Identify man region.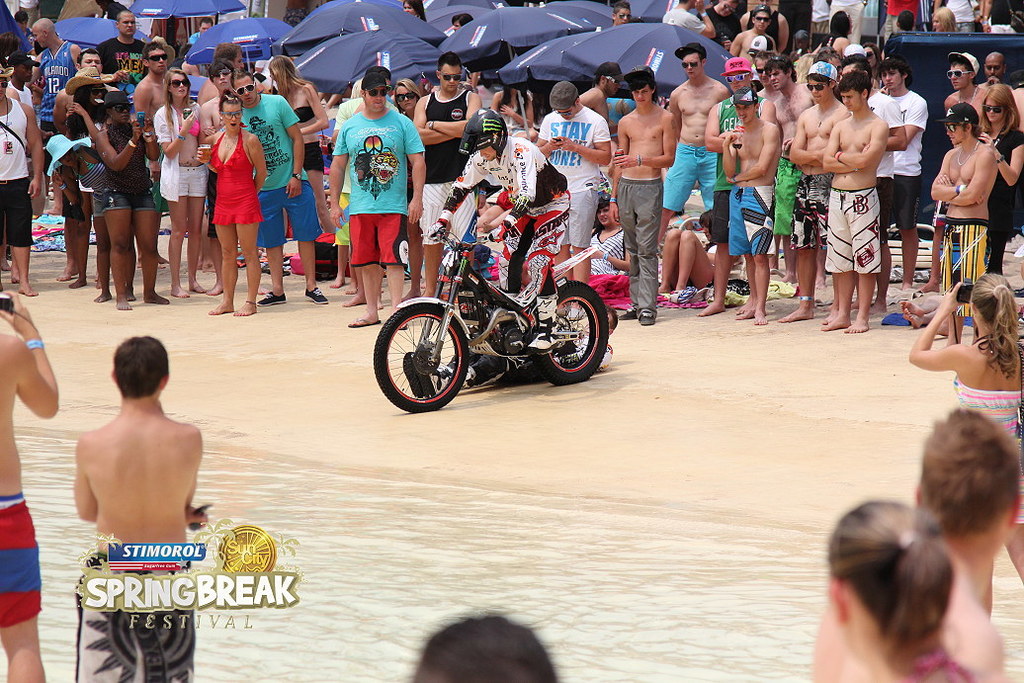
Region: (875,58,927,325).
